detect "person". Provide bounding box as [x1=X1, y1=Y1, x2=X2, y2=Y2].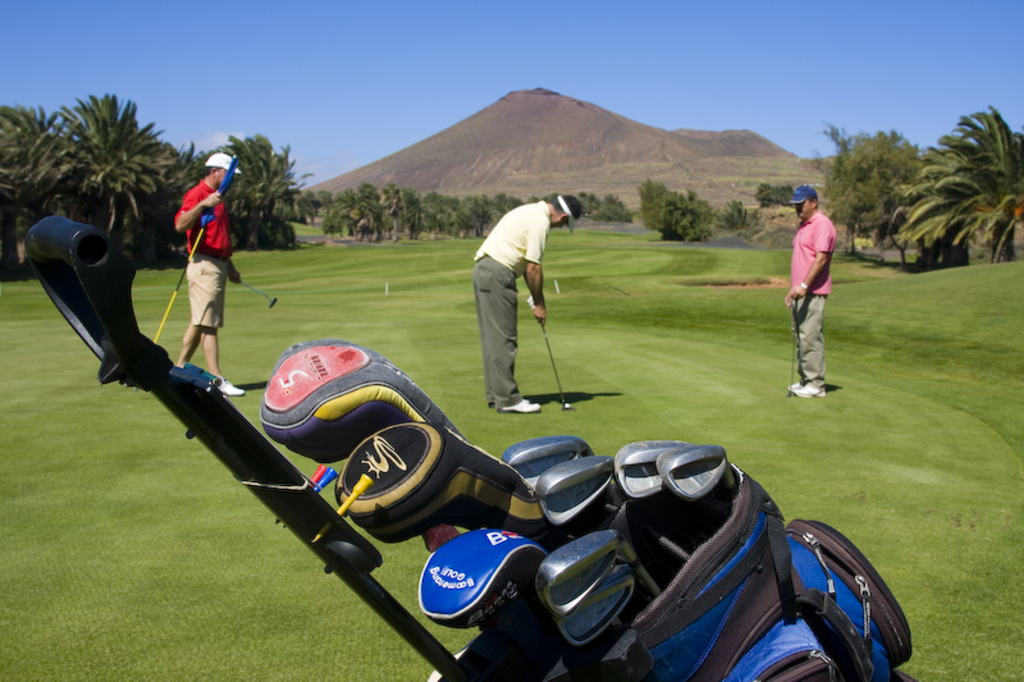
[x1=169, y1=147, x2=246, y2=397].
